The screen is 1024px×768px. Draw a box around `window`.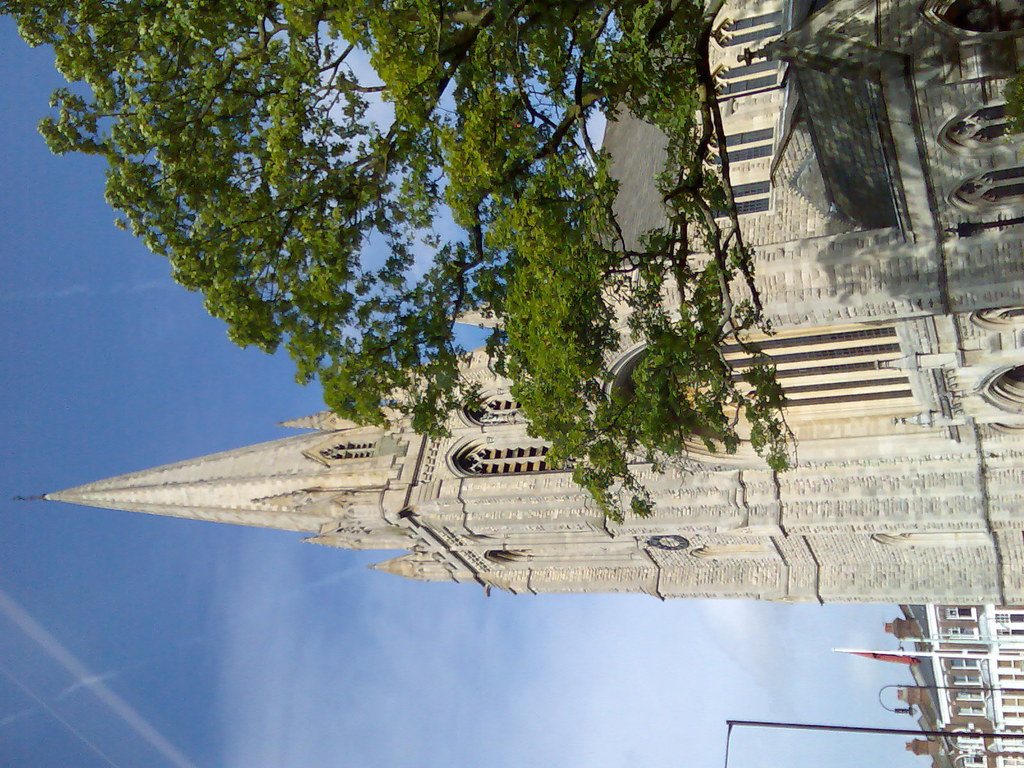
bbox(707, 143, 771, 164).
